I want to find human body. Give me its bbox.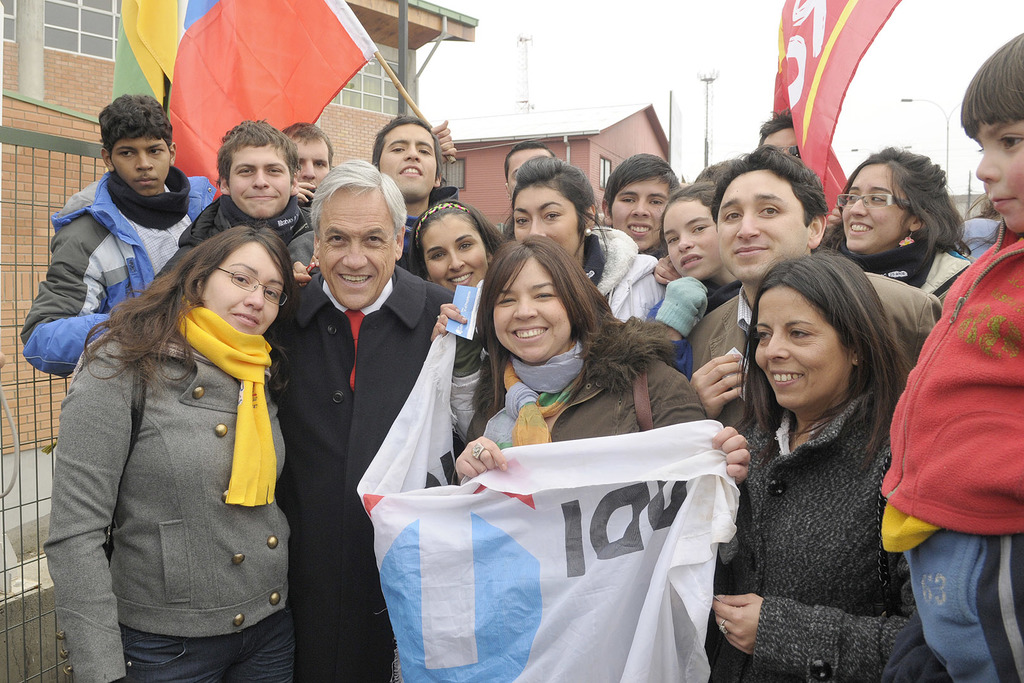
Rect(44, 215, 296, 682).
